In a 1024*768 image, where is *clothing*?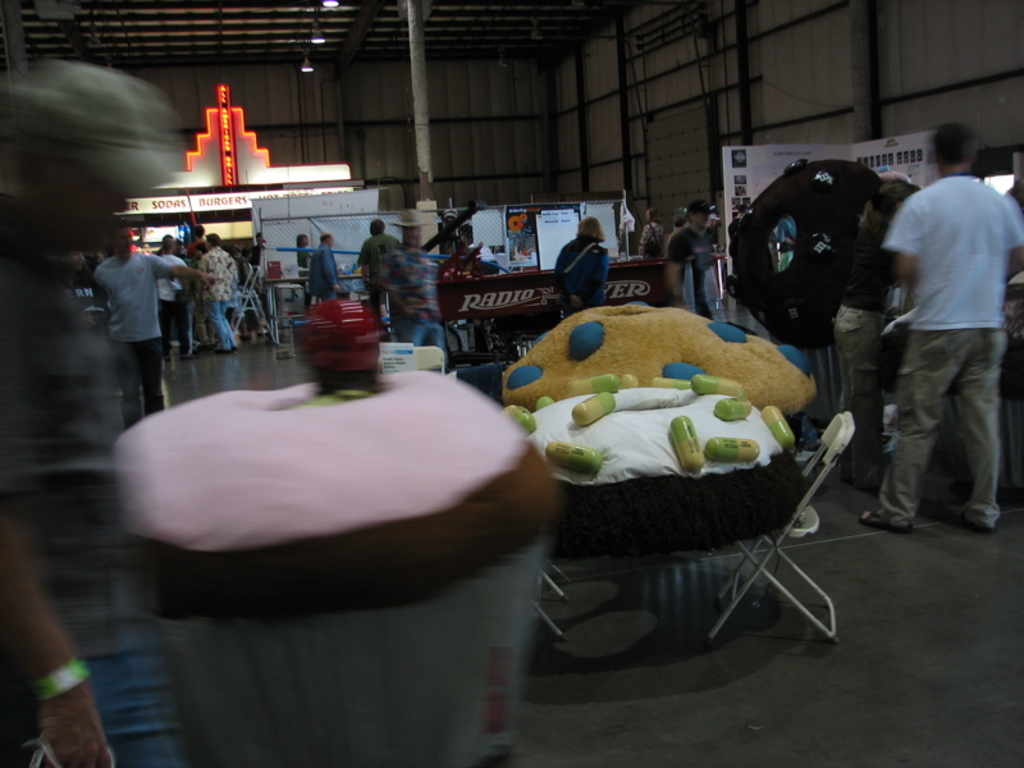
left=251, top=247, right=265, bottom=274.
